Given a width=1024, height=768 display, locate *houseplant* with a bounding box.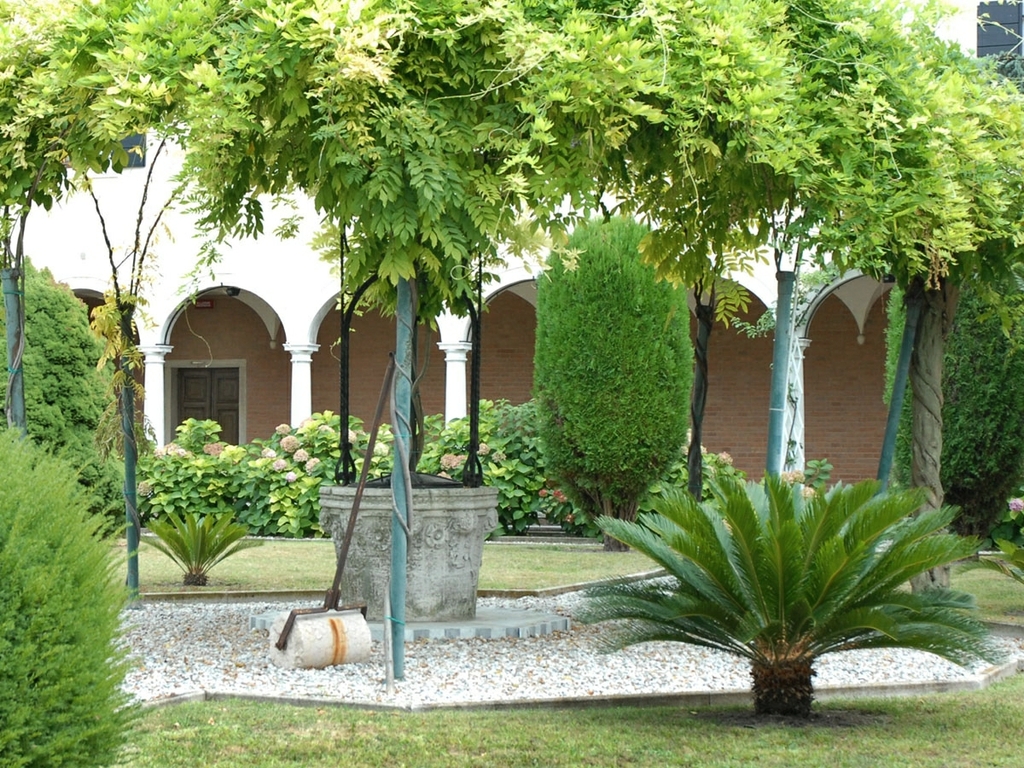
Located: [left=417, top=391, right=584, bottom=550].
